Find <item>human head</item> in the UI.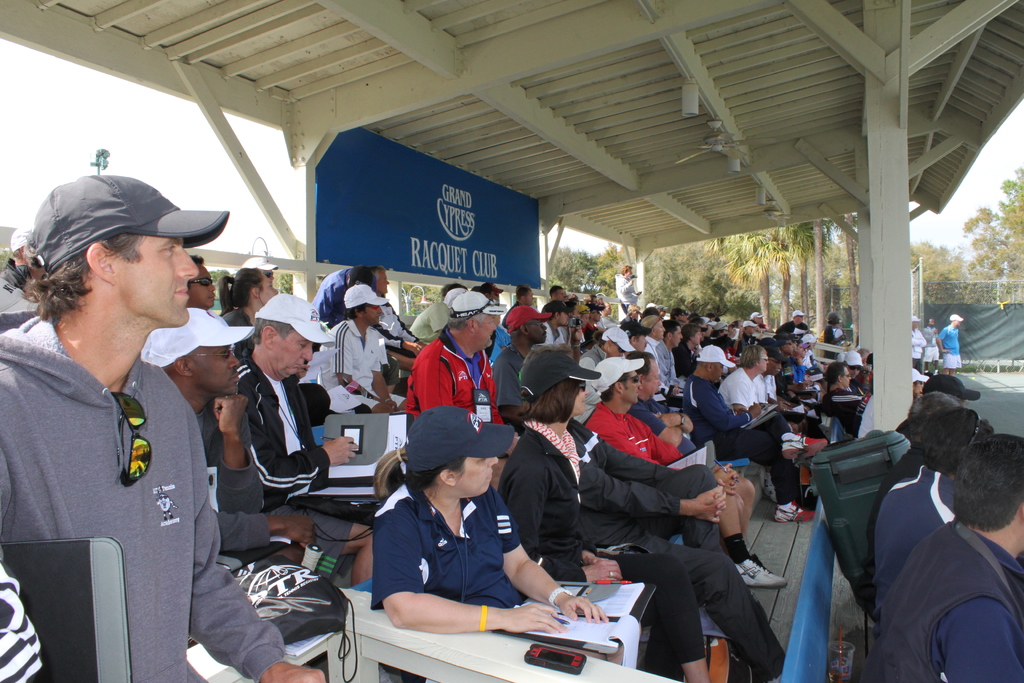
UI element at box=[406, 406, 500, 500].
